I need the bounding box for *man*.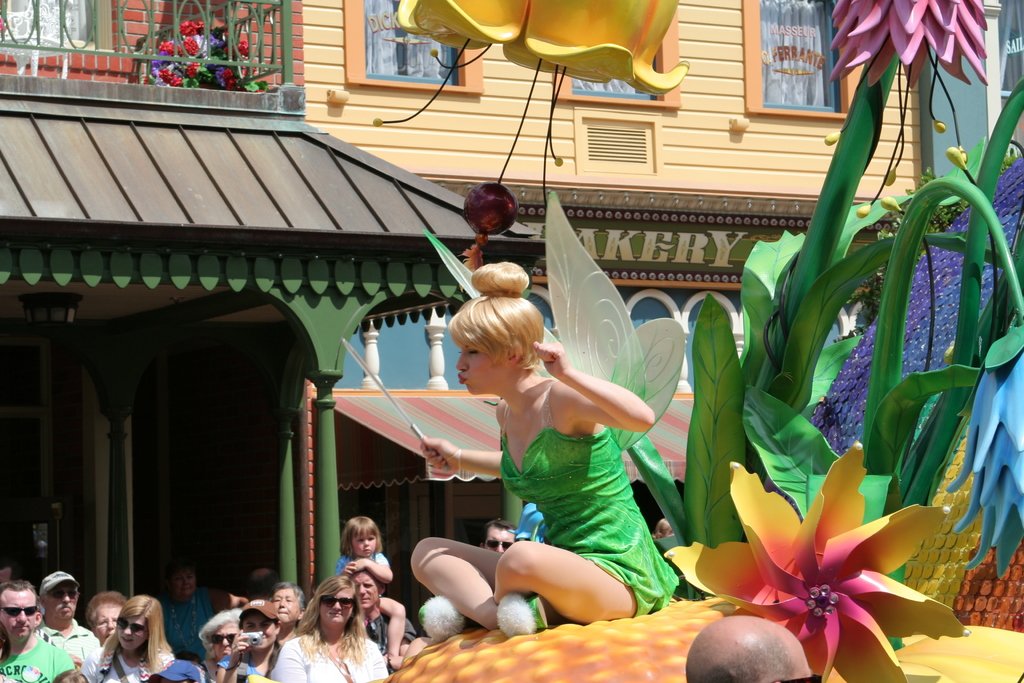
Here it is: box(483, 518, 515, 554).
